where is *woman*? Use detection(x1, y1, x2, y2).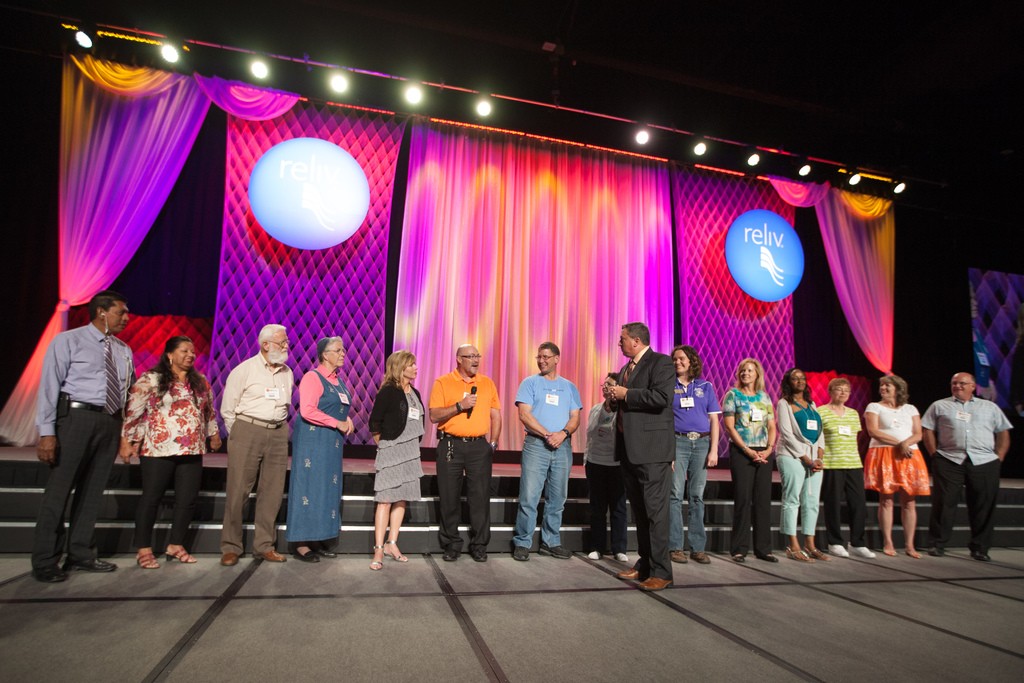
detection(856, 374, 934, 554).
